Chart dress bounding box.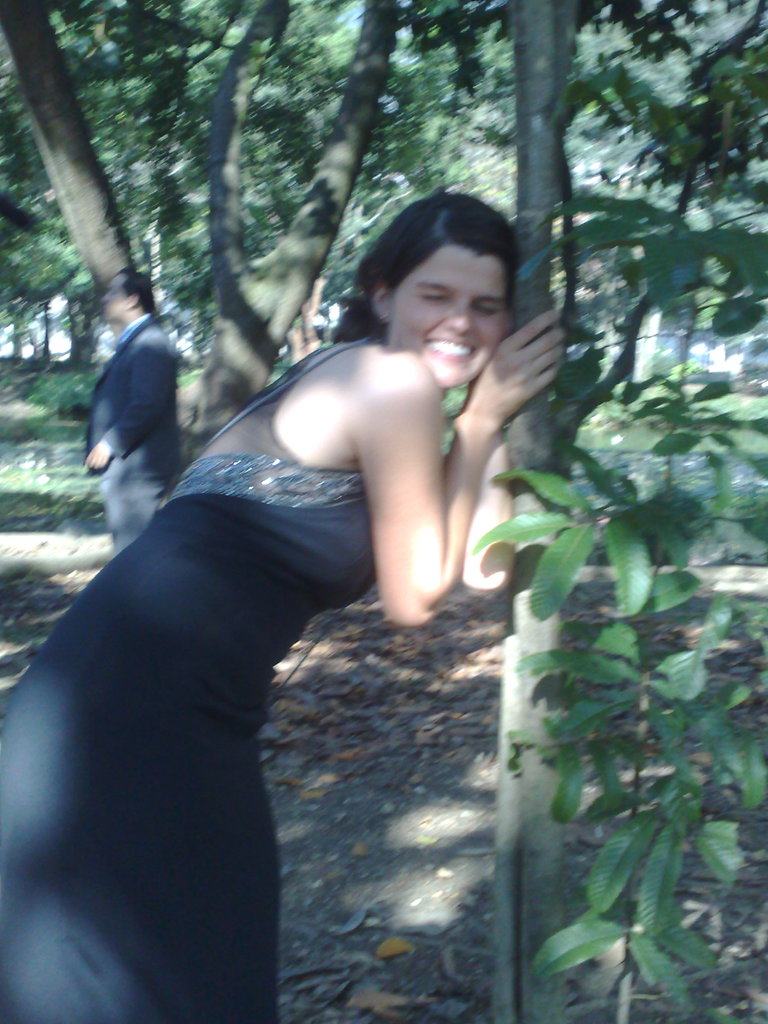
Charted: 0, 340, 374, 1023.
